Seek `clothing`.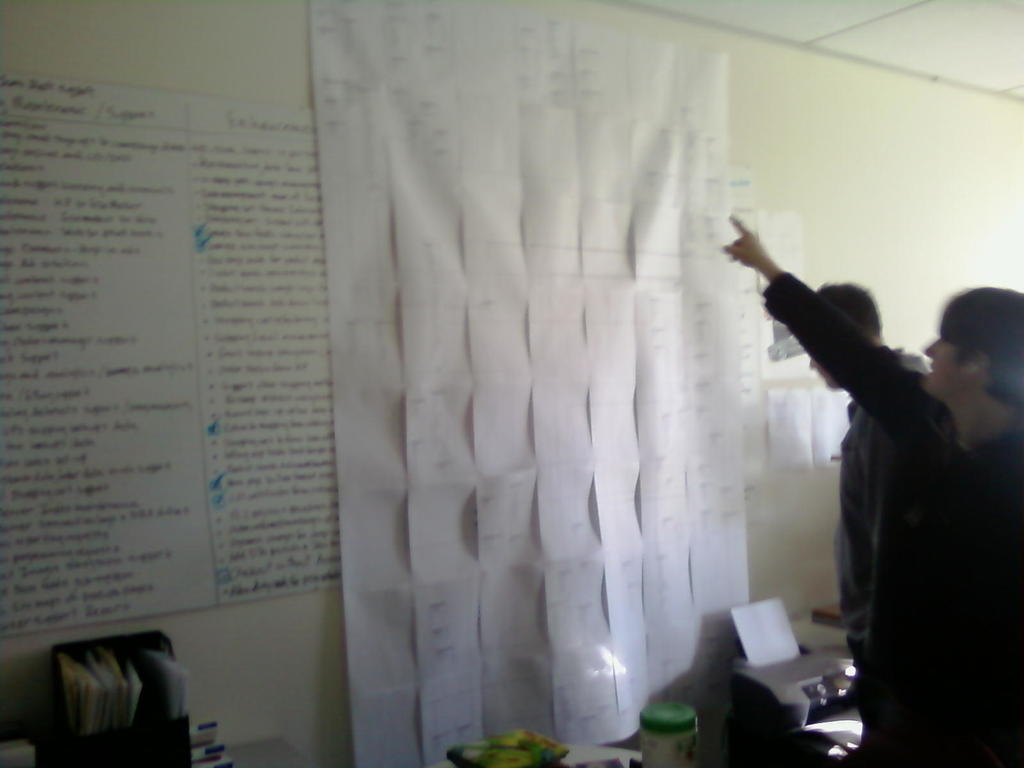
select_region(767, 242, 1000, 730).
